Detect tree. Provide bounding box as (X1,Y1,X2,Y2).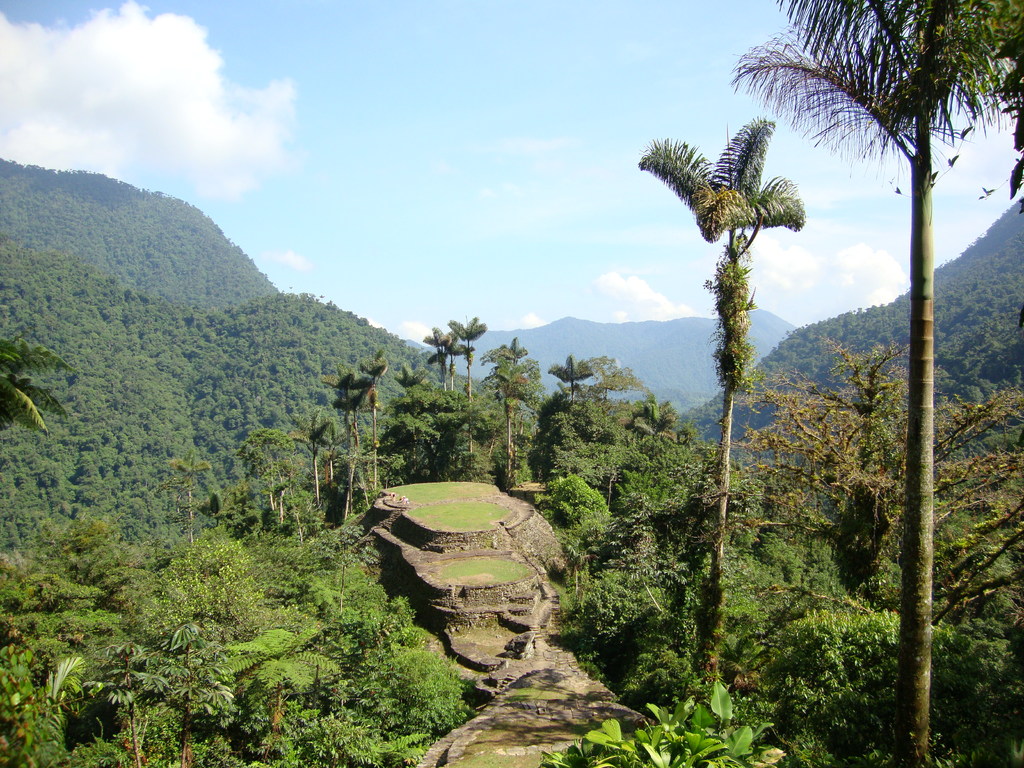
(327,364,369,533).
